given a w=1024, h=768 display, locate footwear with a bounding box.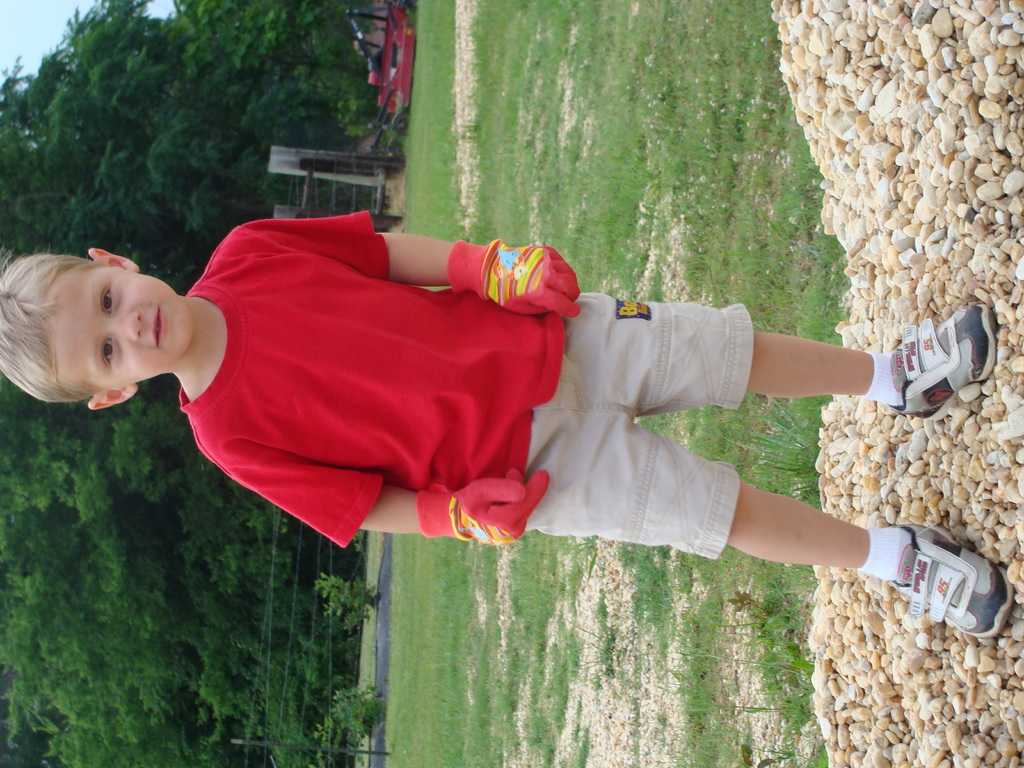
Located: 892 535 1000 639.
